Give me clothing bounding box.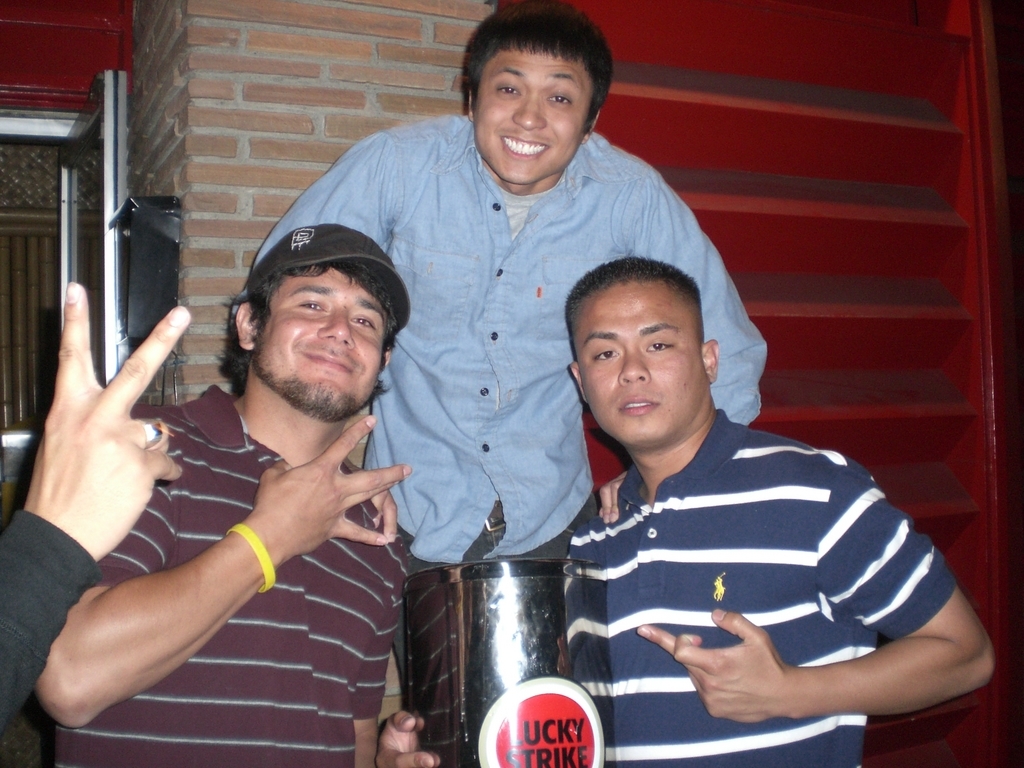
bbox=[249, 109, 768, 684].
